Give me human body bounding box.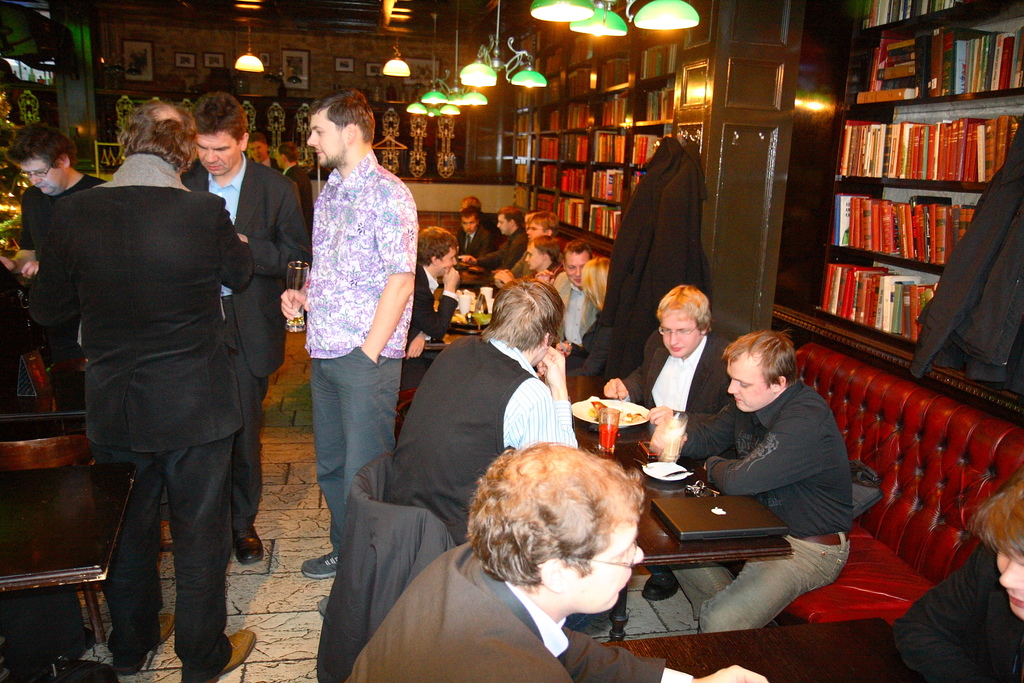
select_region(397, 264, 465, 403).
